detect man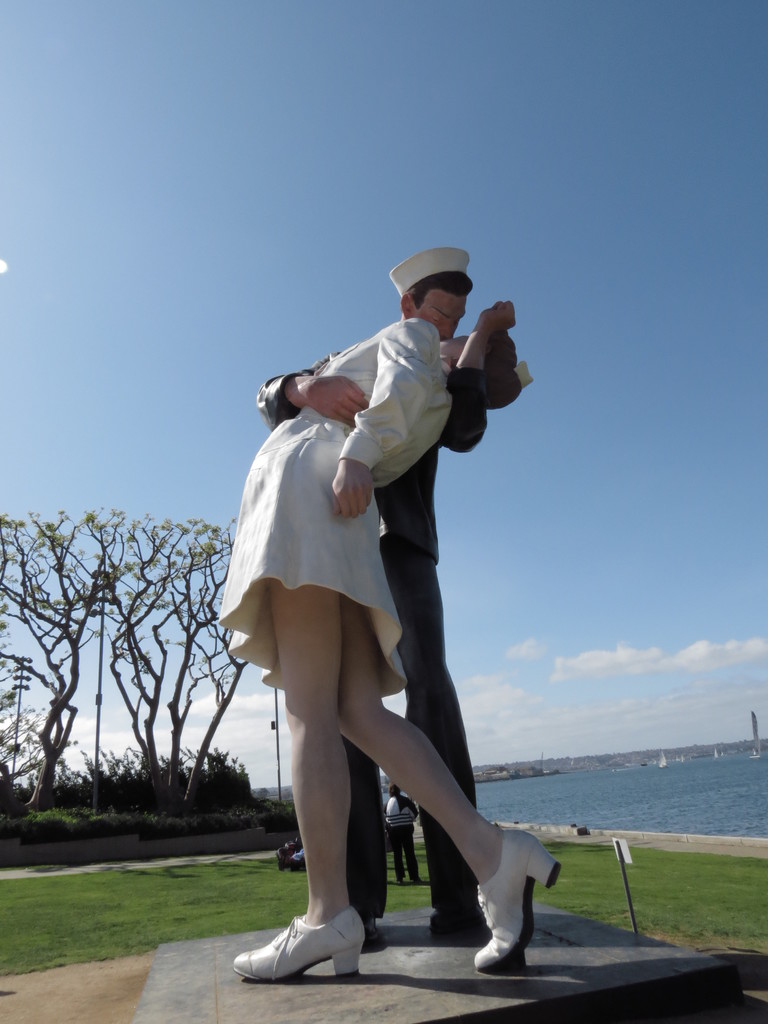
Rect(244, 248, 514, 941)
